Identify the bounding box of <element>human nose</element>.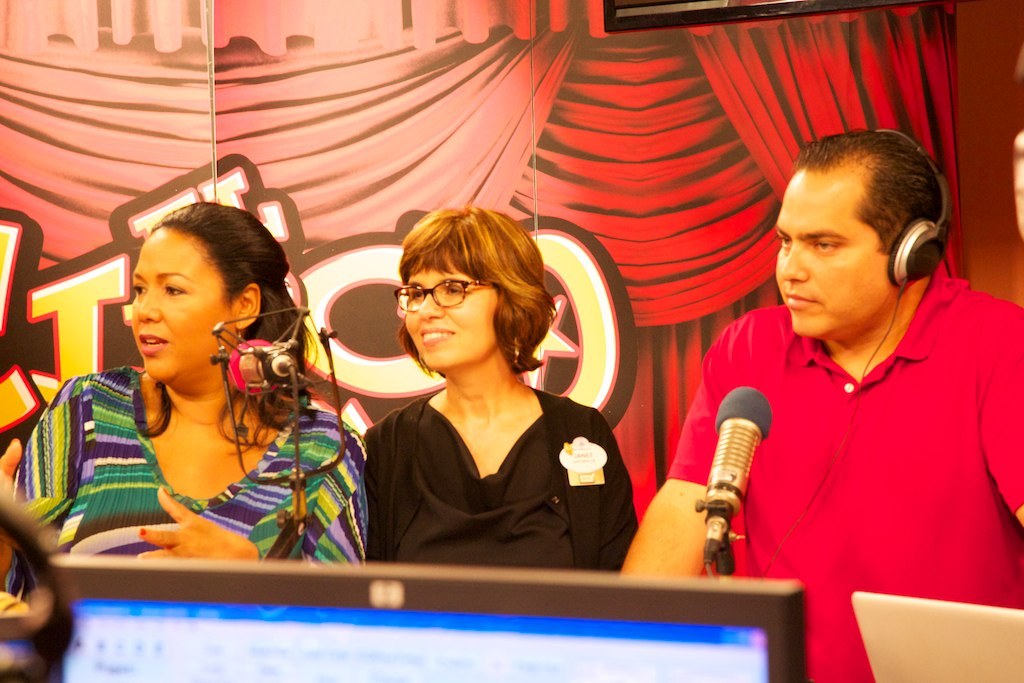
779,243,810,284.
